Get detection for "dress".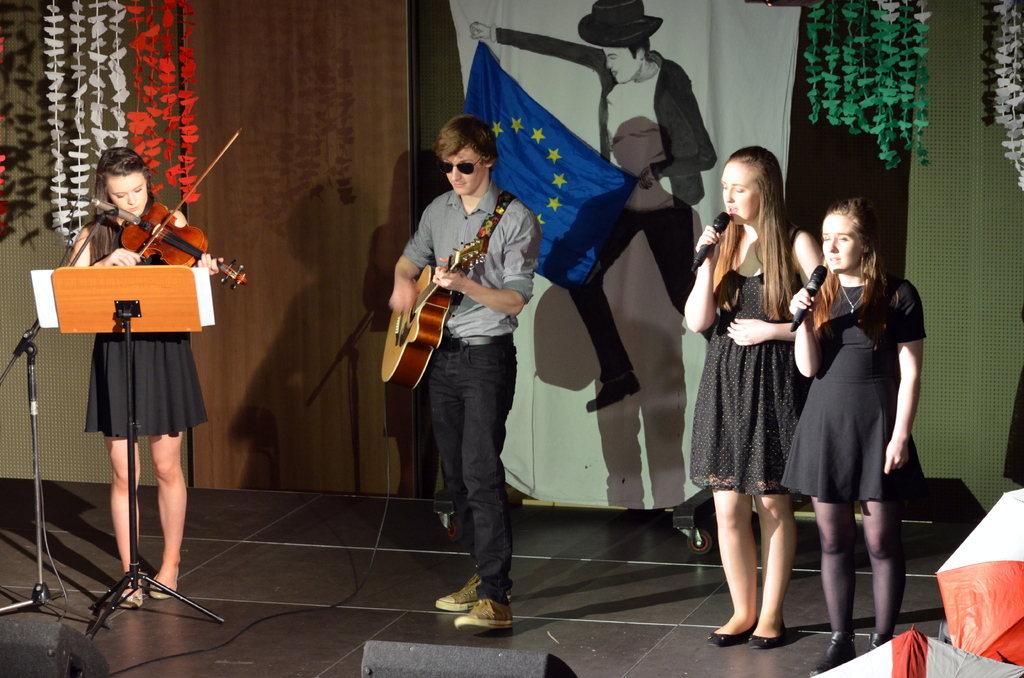
Detection: 783,275,924,501.
